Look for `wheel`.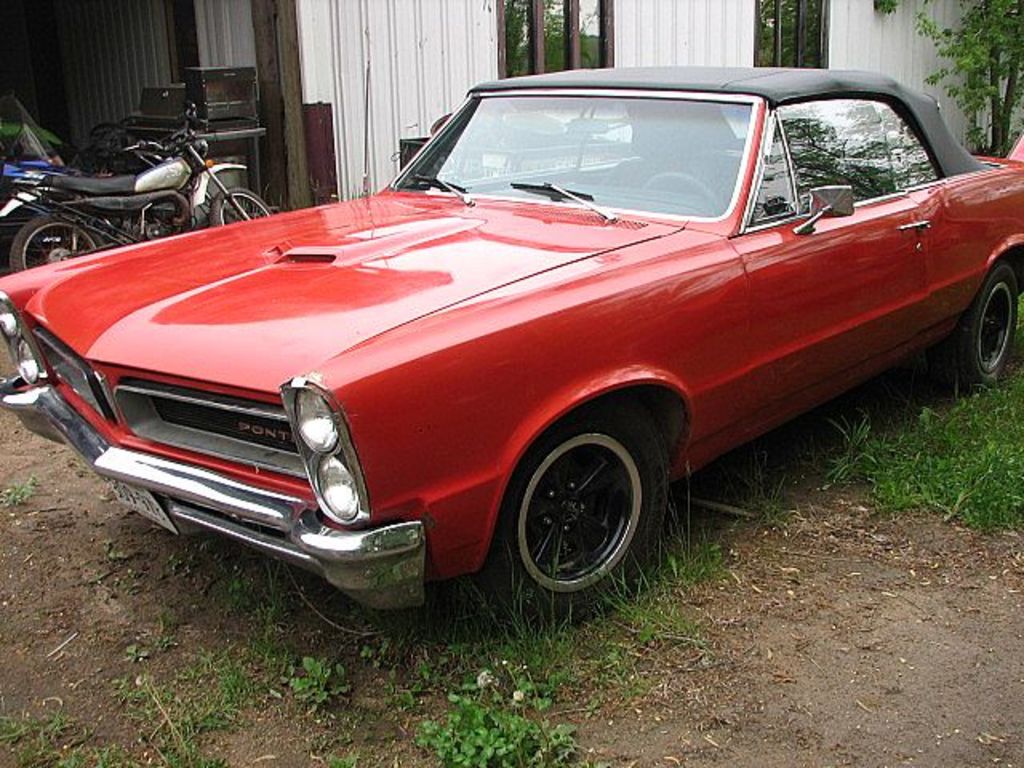
Found: 930:262:1013:390.
